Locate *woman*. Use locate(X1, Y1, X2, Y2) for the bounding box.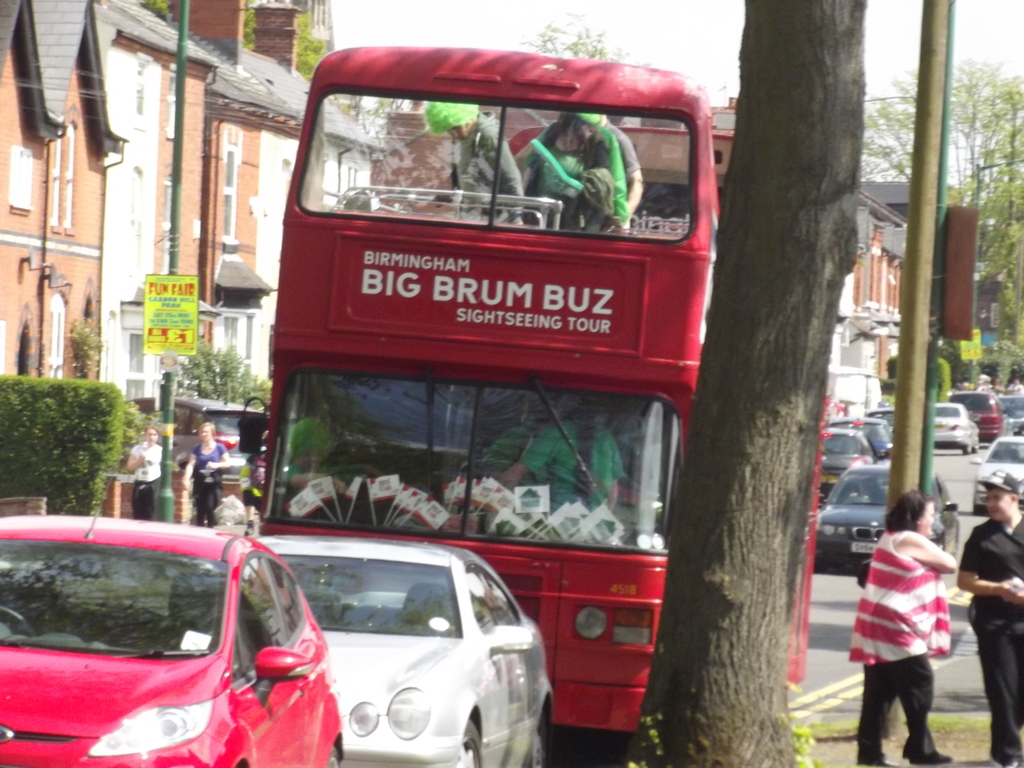
locate(239, 449, 266, 541).
